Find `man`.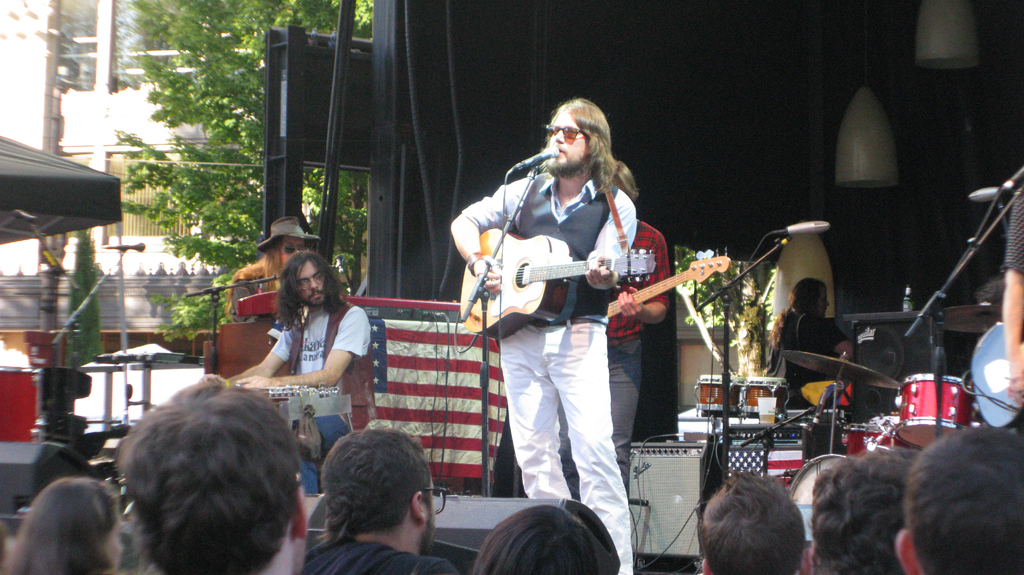
select_region(745, 274, 867, 393).
